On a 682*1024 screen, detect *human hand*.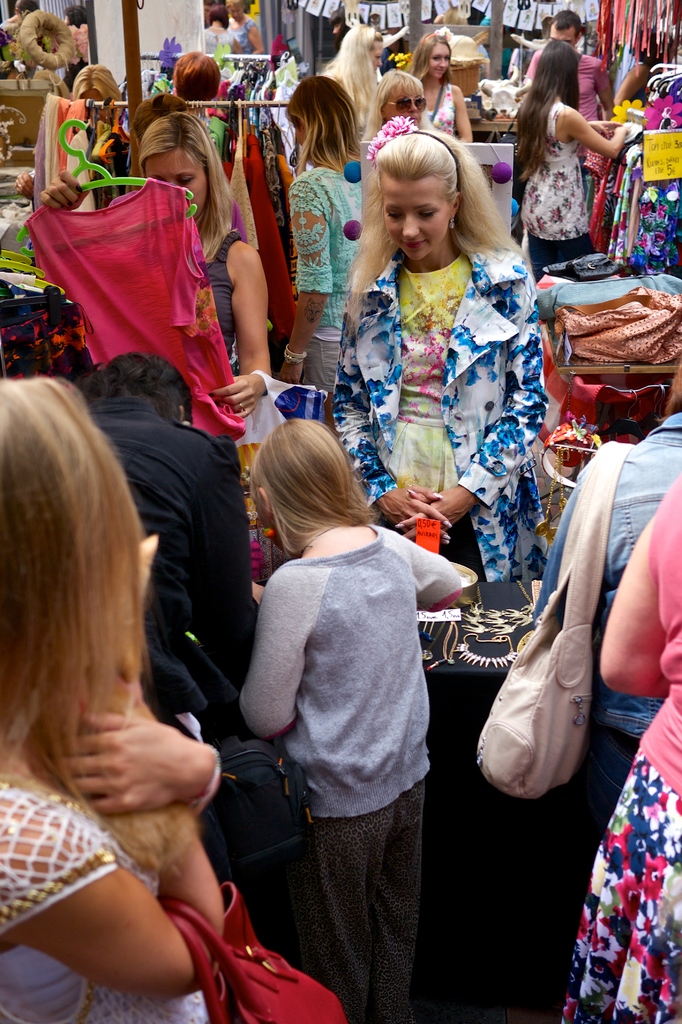
bbox=[208, 376, 258, 417].
